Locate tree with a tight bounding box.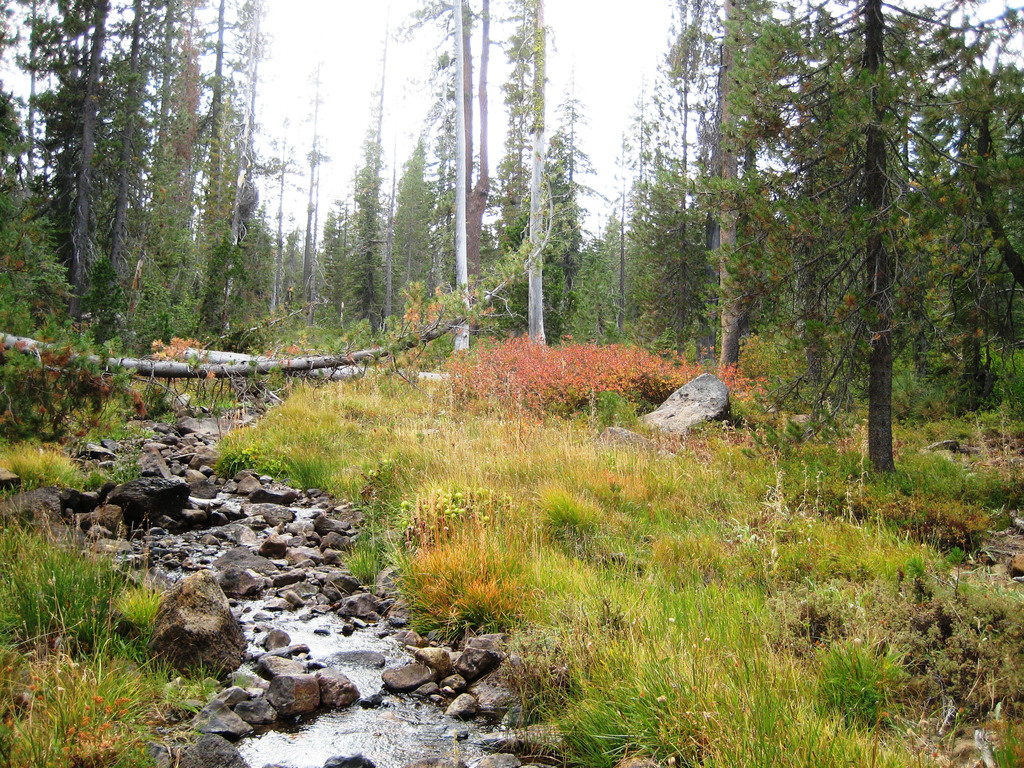
(694,0,782,394).
